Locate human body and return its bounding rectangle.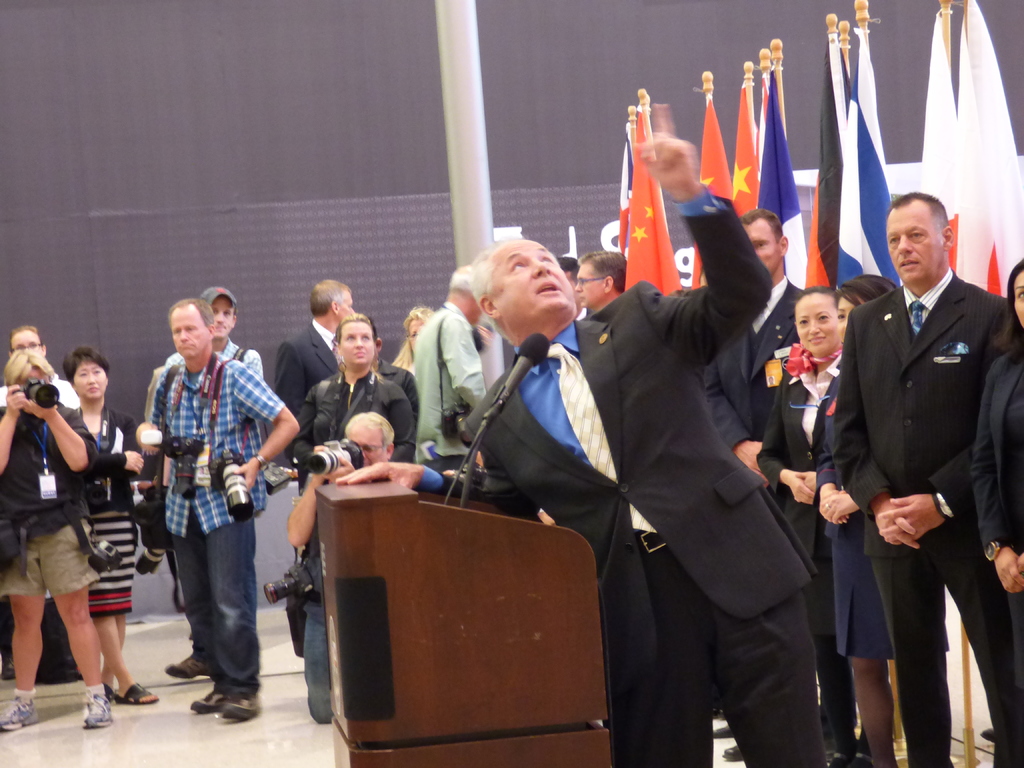
<box>68,397,154,709</box>.
